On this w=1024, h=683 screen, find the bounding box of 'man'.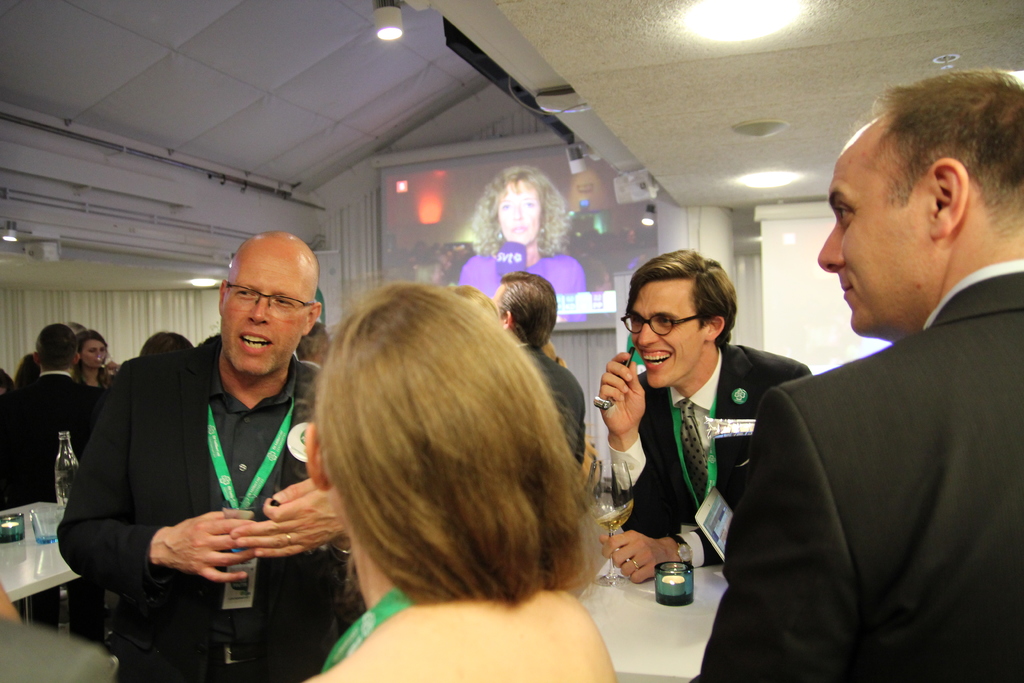
Bounding box: x1=720 y1=90 x2=1023 y2=662.
